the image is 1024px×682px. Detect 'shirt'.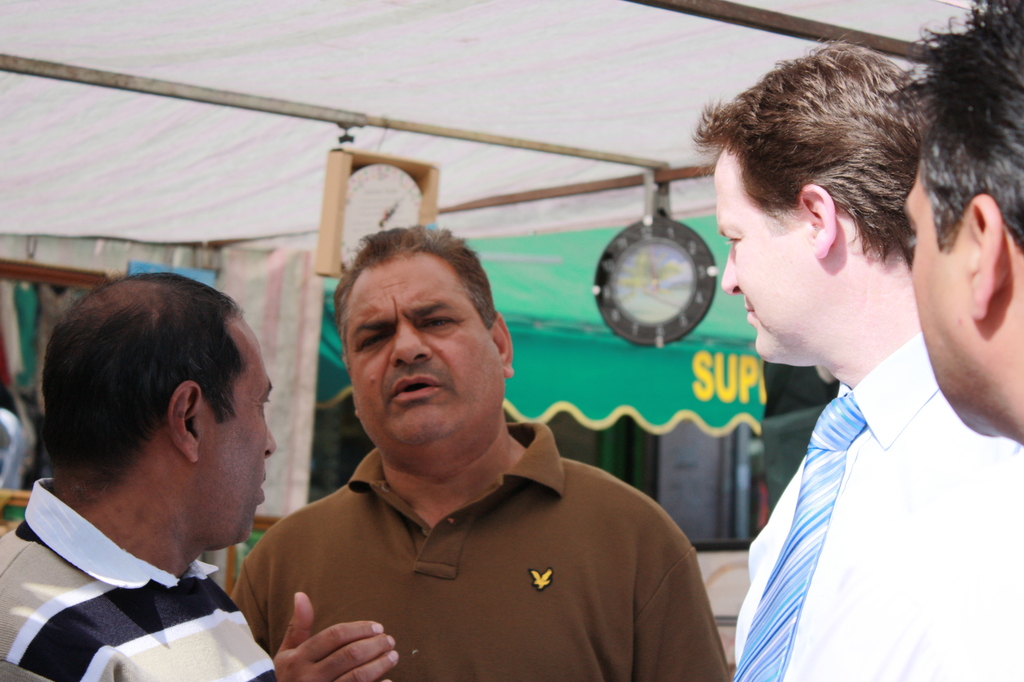
Detection: <bbox>731, 330, 1021, 681</bbox>.
